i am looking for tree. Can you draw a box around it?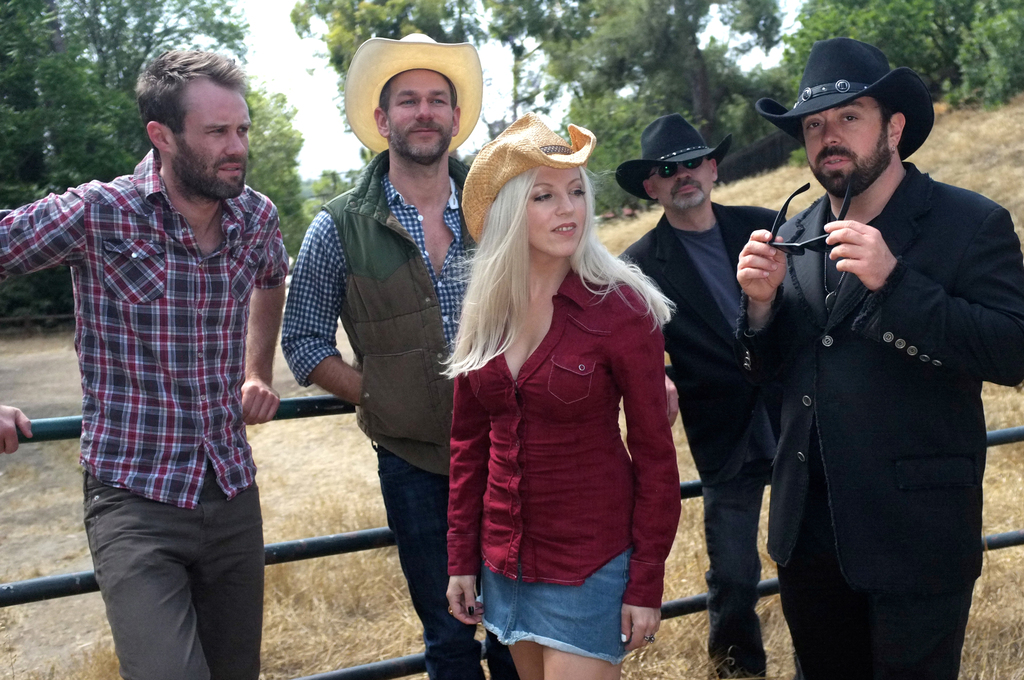
Sure, the bounding box is [468, 0, 572, 138].
